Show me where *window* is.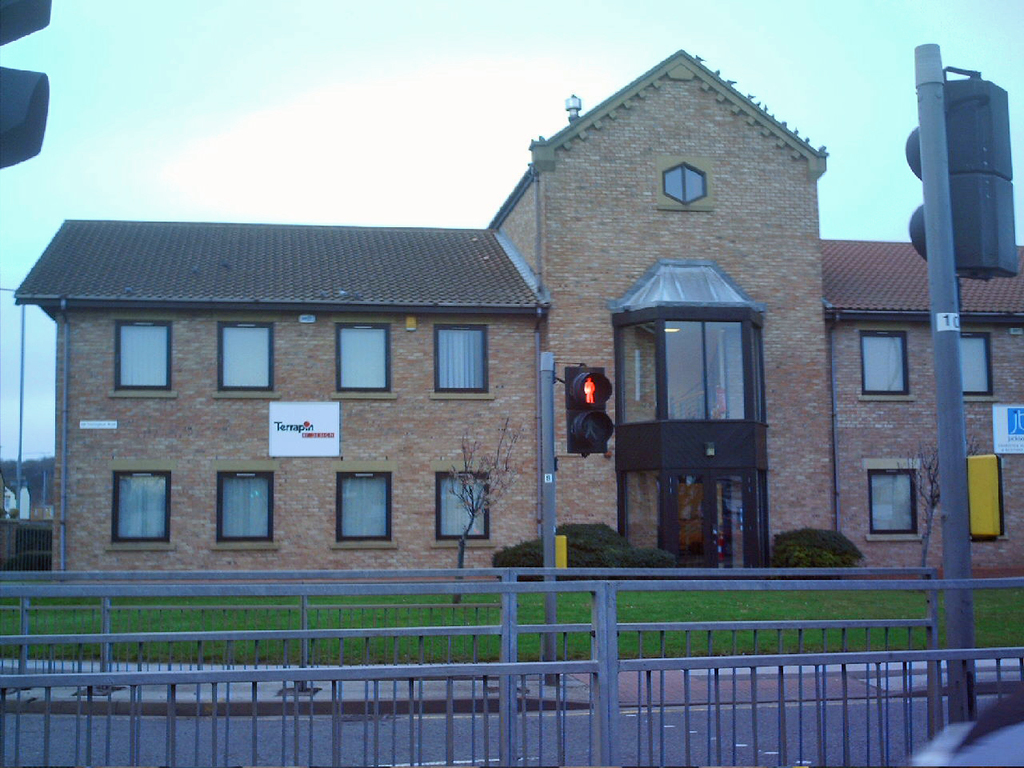
*window* is at pyautogui.locateOnScreen(958, 330, 993, 394).
